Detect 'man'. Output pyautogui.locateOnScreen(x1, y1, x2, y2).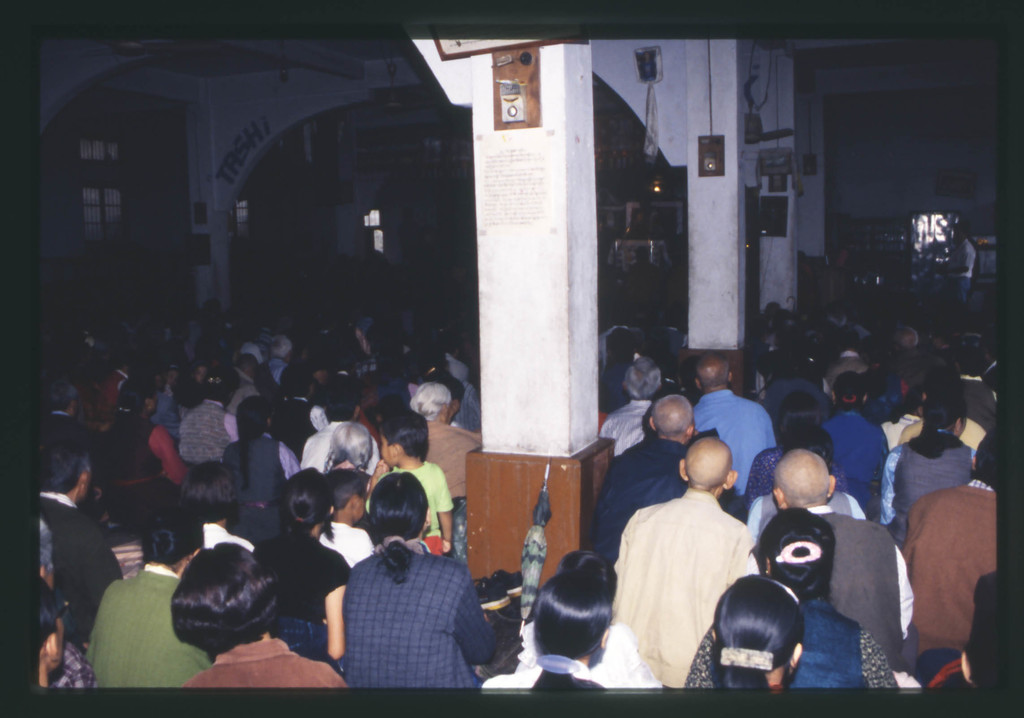
pyautogui.locateOnScreen(24, 437, 123, 652).
